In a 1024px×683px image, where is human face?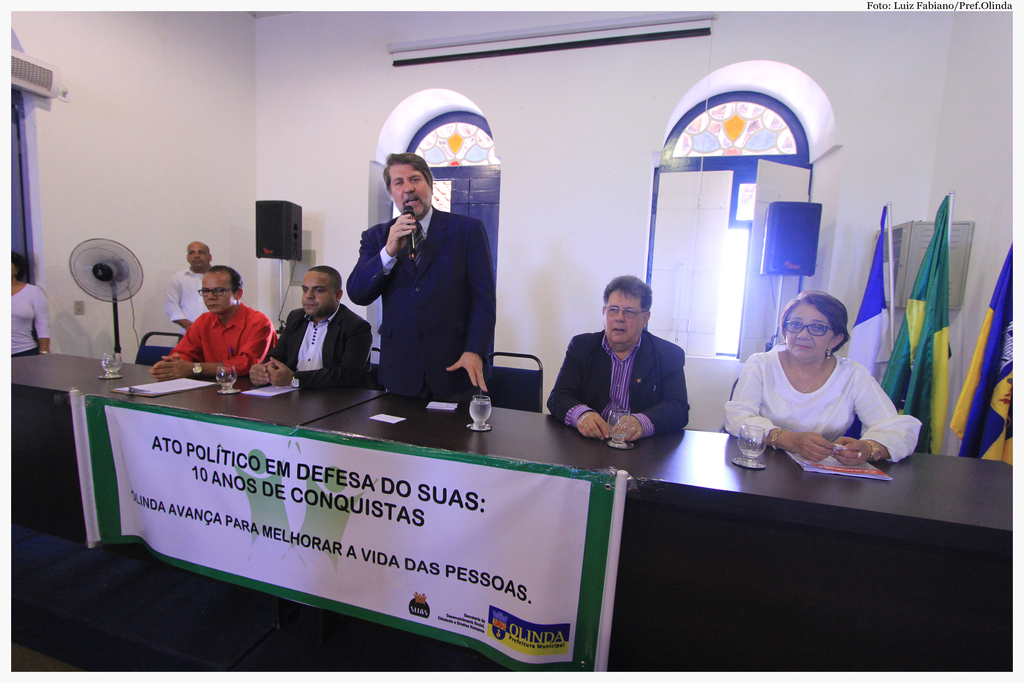
crop(607, 295, 639, 343).
